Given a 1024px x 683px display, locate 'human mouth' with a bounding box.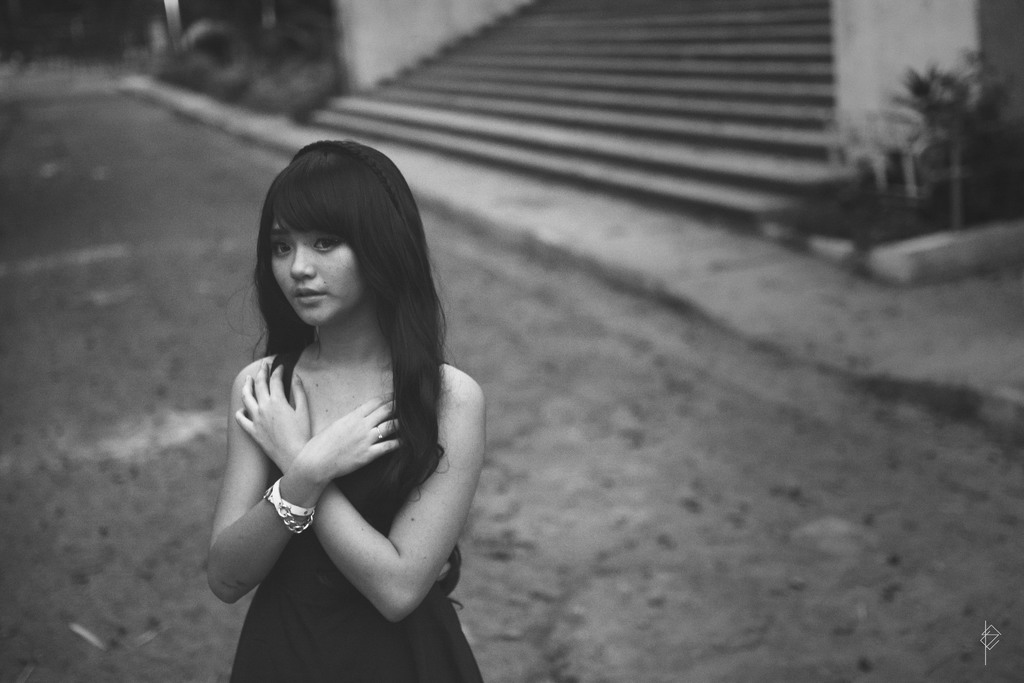
Located: bbox=(297, 289, 326, 306).
